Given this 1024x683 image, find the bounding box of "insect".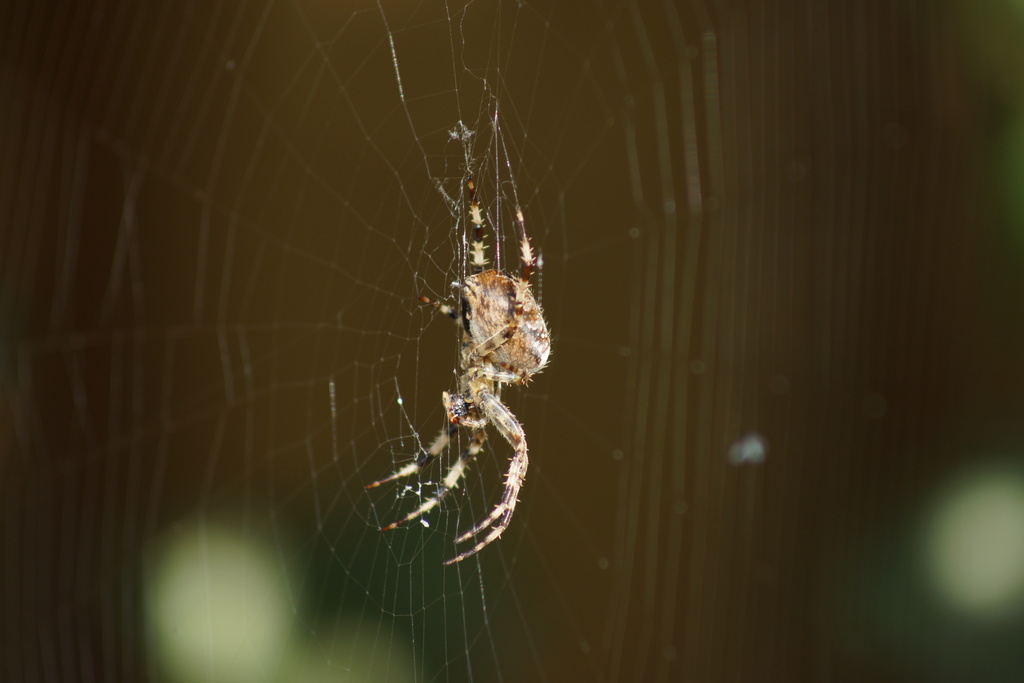
359 168 555 566.
